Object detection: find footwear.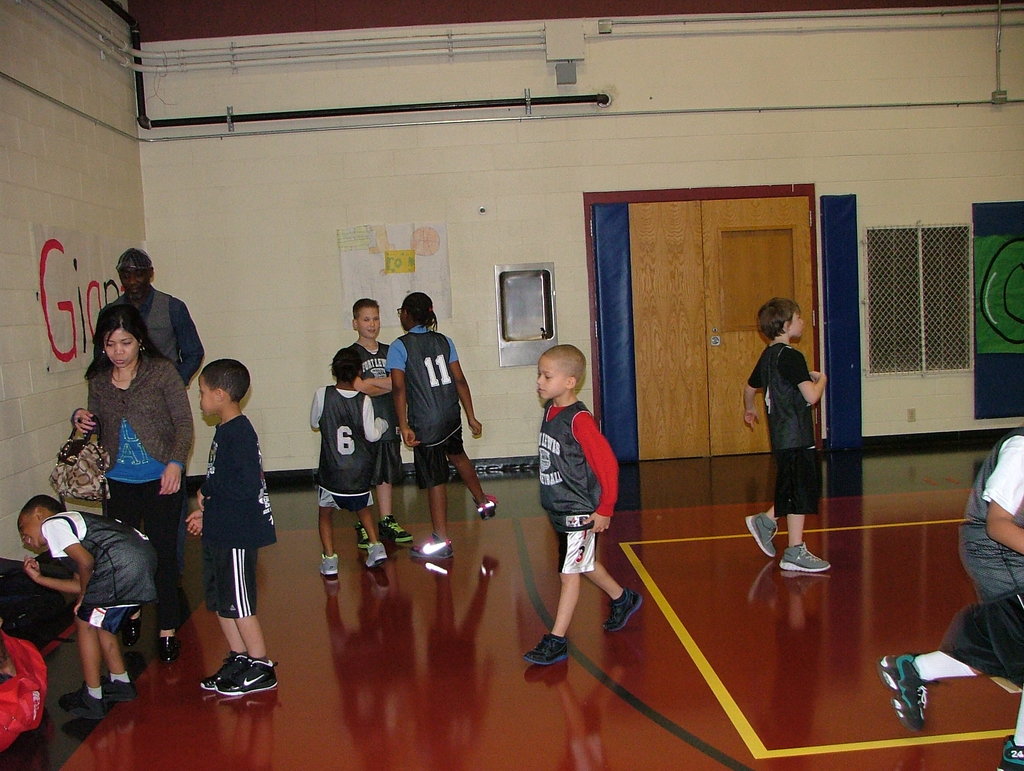
l=215, t=660, r=279, b=706.
